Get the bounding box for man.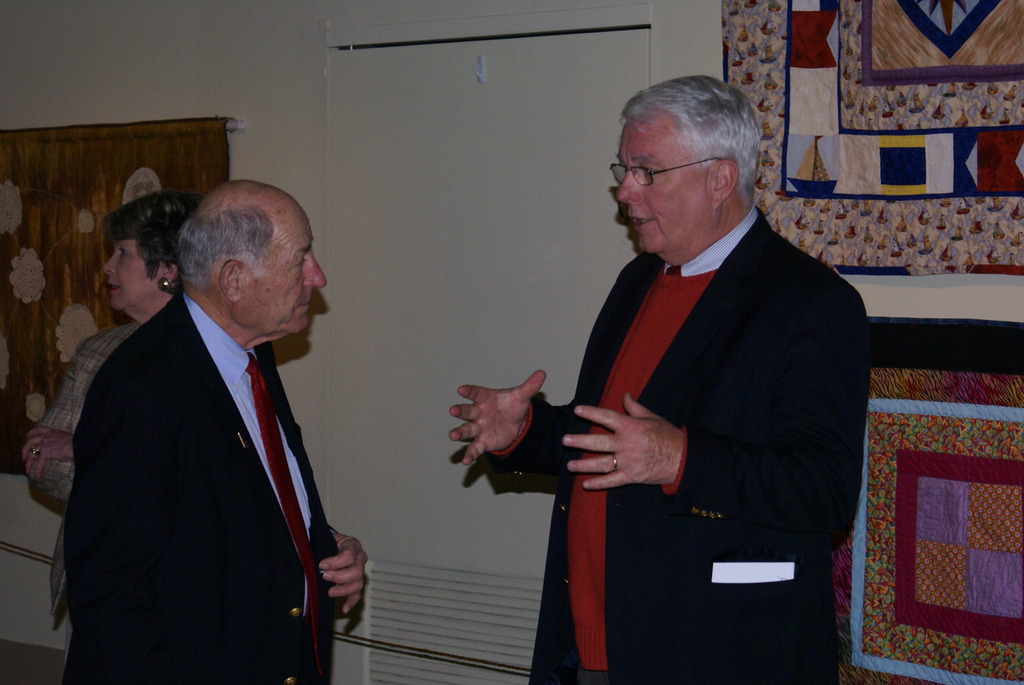
left=451, top=74, right=873, bottom=684.
